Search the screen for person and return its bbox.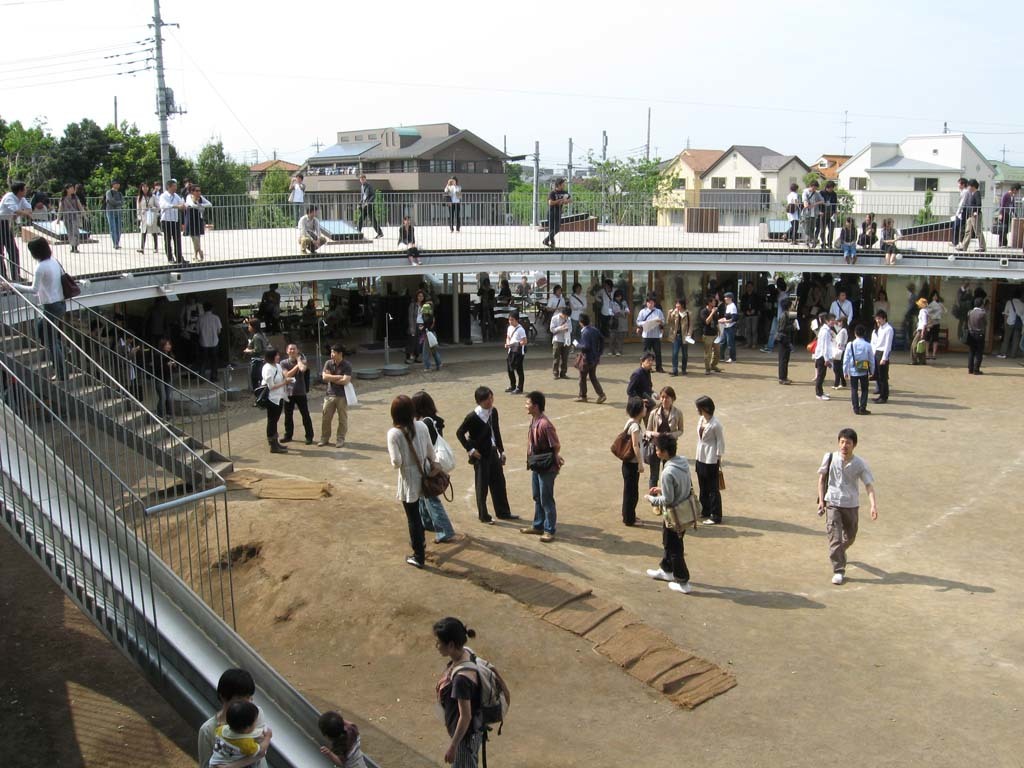
Found: BBox(643, 287, 663, 368).
